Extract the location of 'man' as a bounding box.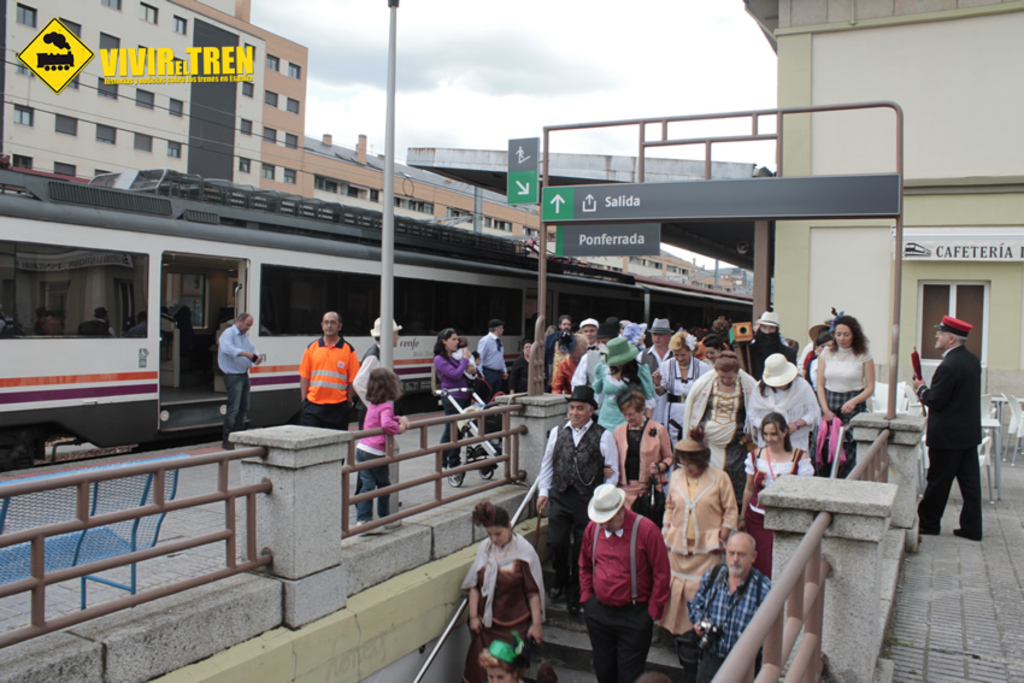
[x1=531, y1=389, x2=611, y2=623].
